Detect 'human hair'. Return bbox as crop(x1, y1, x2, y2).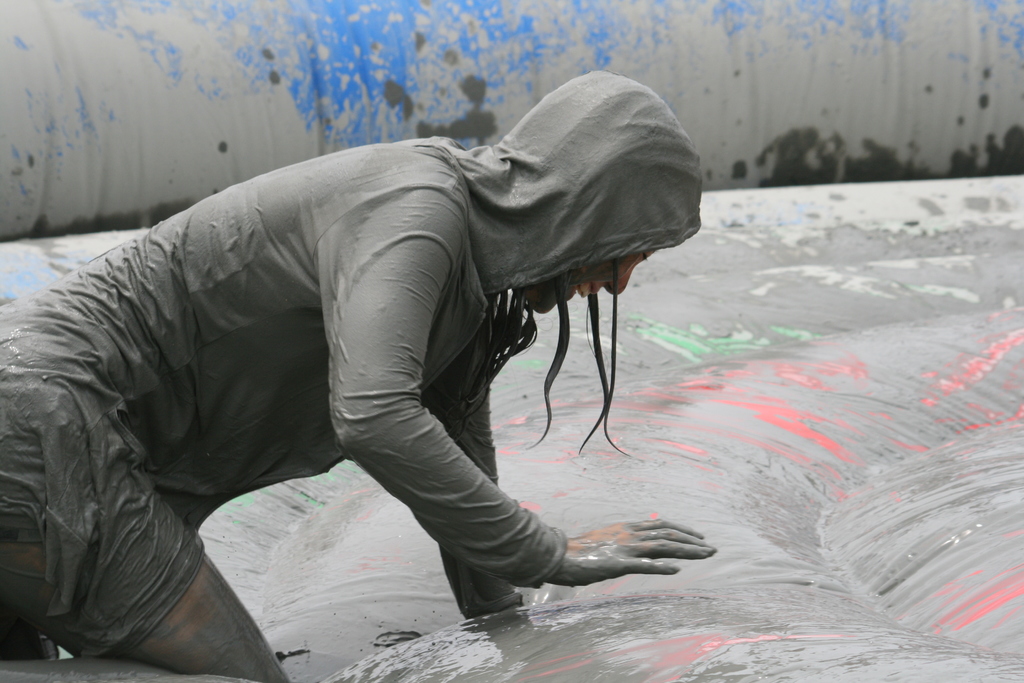
crop(458, 254, 625, 456).
